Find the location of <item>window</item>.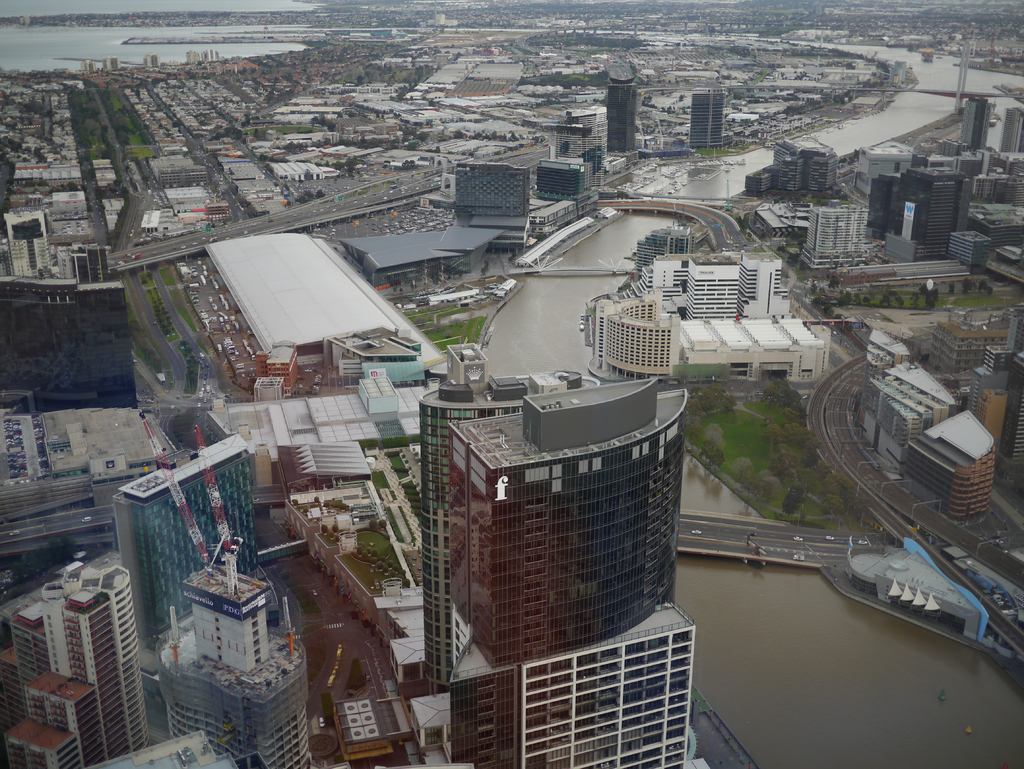
Location: {"left": 526, "top": 714, "right": 547, "bottom": 730}.
